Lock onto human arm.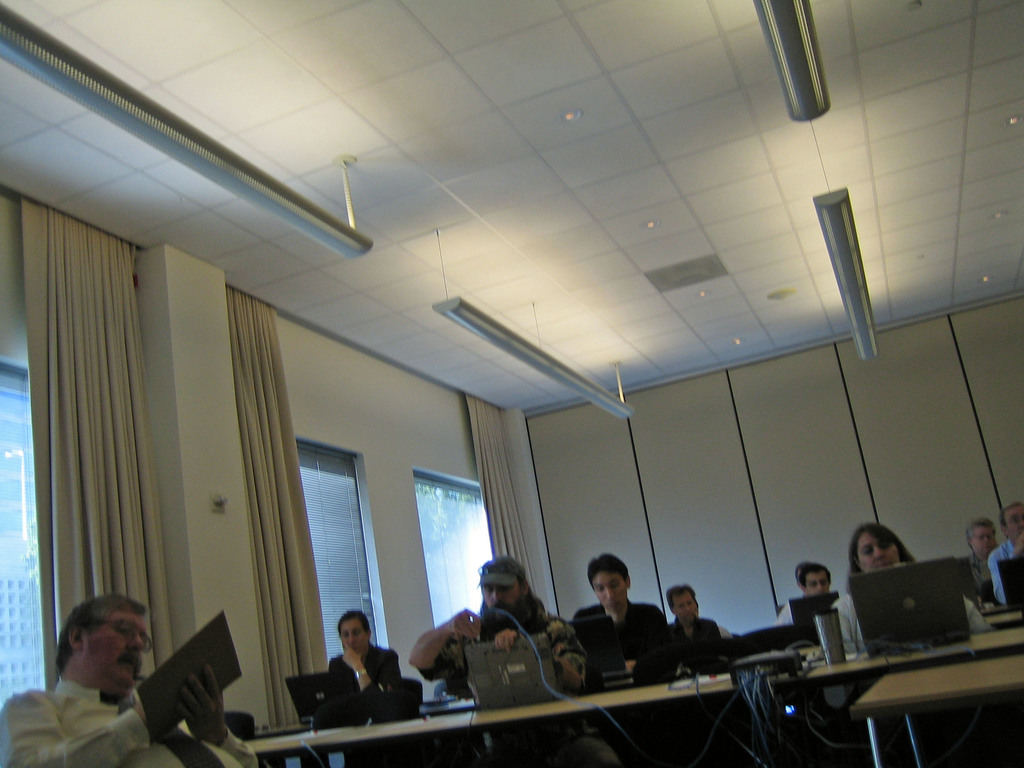
Locked: [left=701, top=613, right=733, bottom=646].
